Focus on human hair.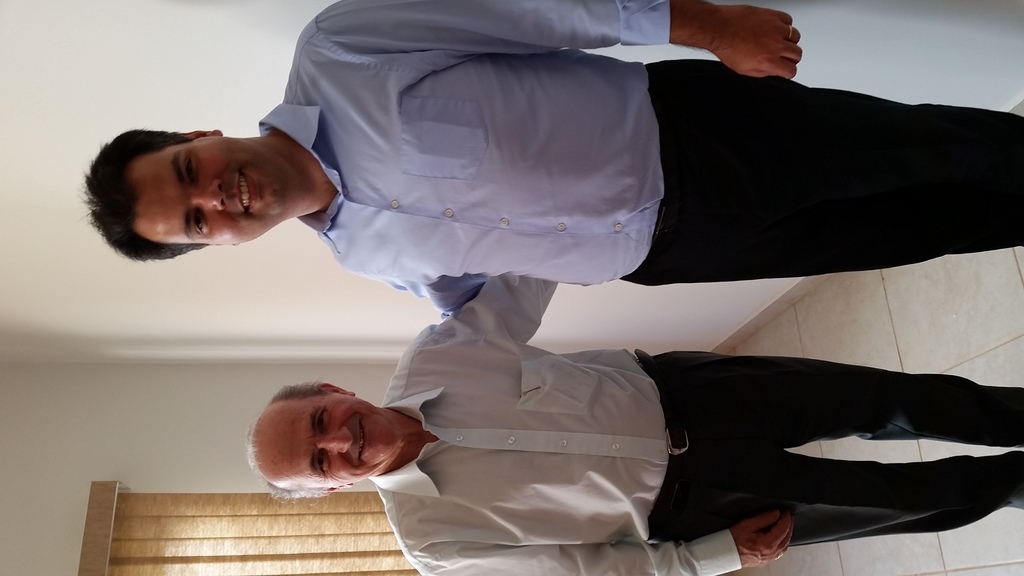
Focused at box(239, 377, 325, 501).
